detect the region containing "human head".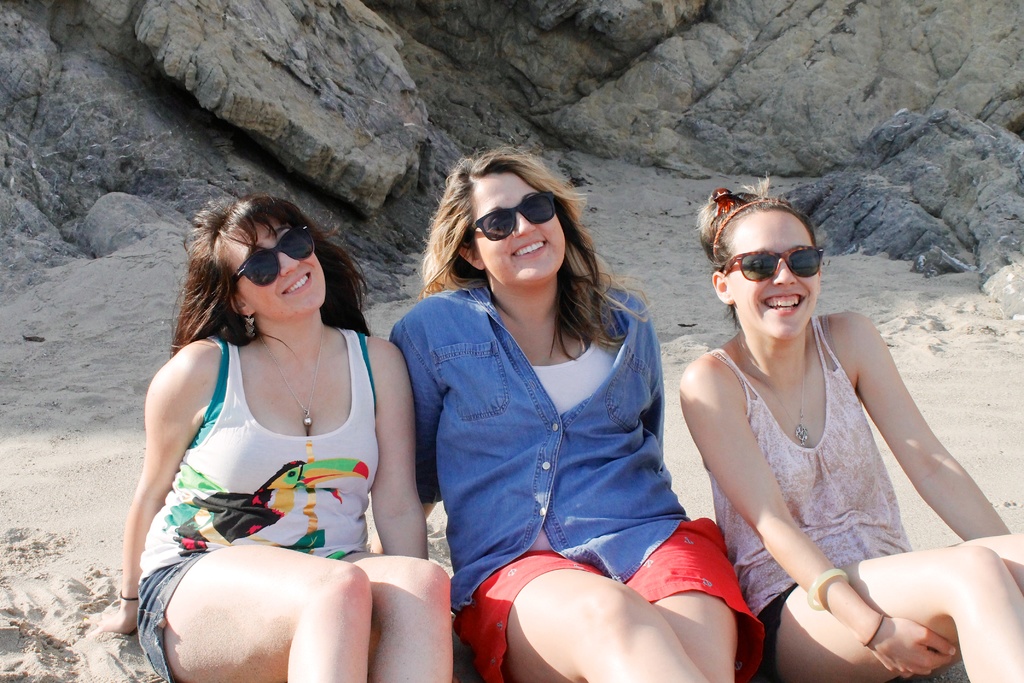
<box>179,190,360,324</box>.
